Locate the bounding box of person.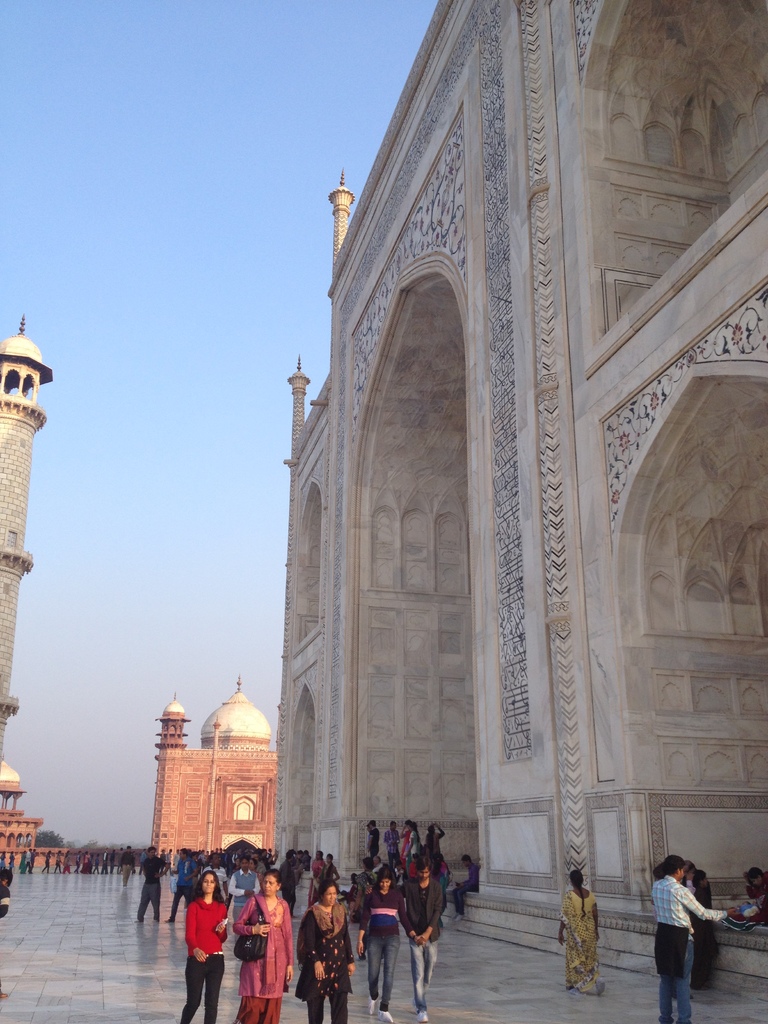
Bounding box: rect(92, 854, 99, 874).
